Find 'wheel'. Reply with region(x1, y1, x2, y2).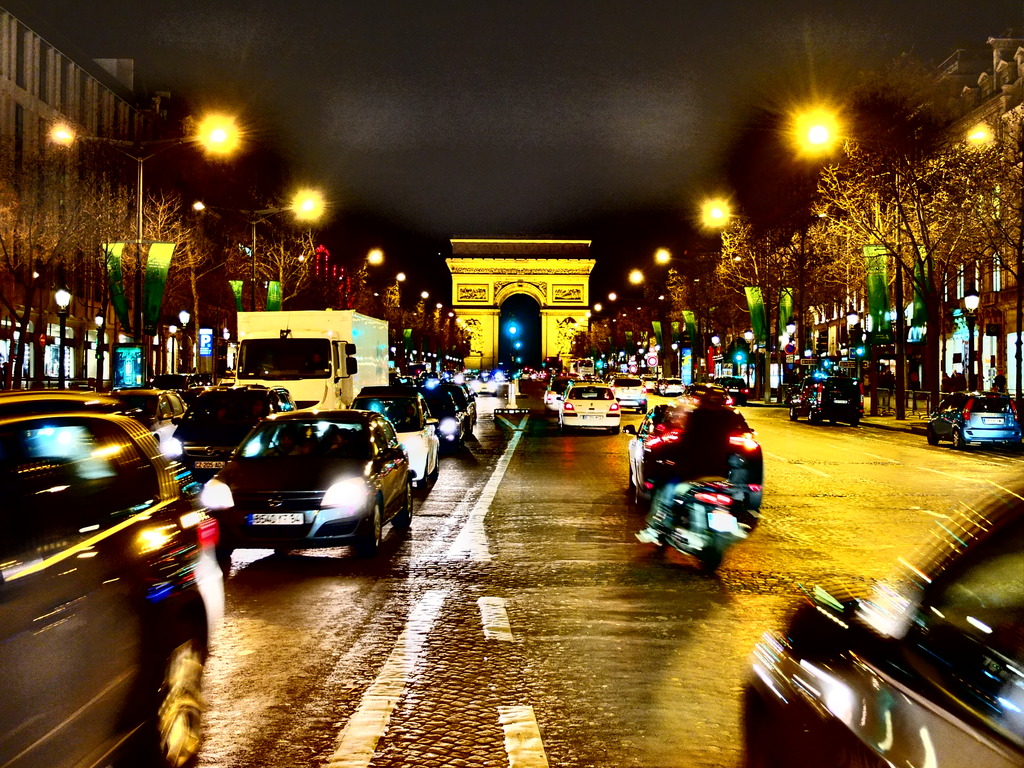
region(641, 406, 648, 416).
